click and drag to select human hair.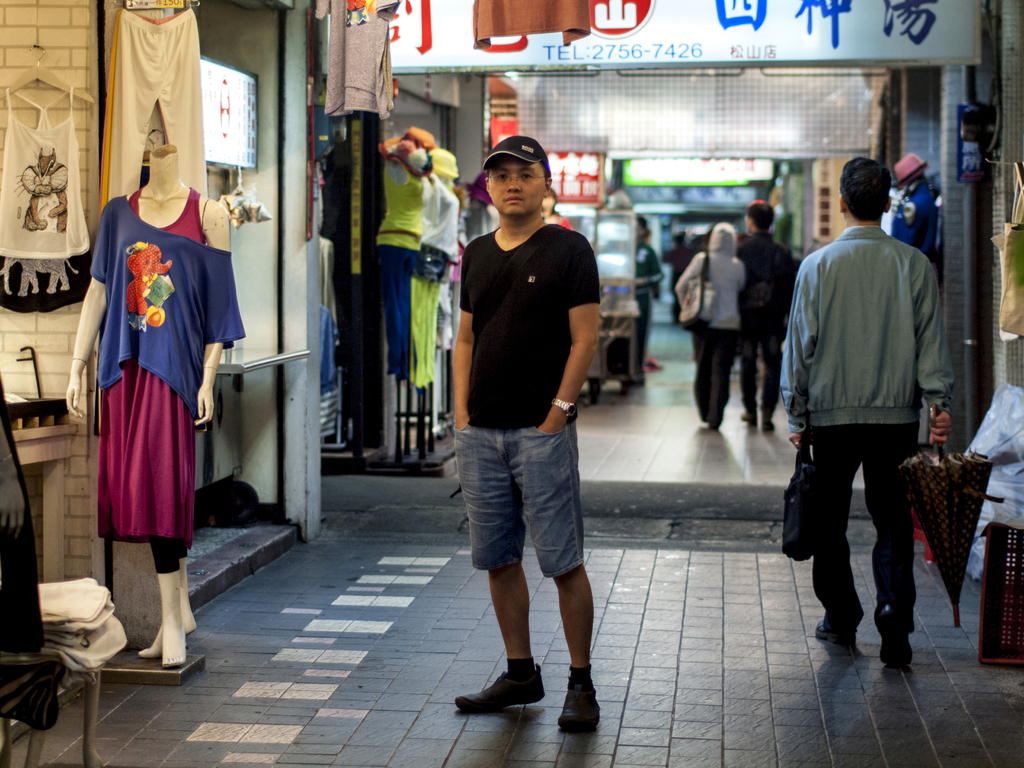
Selection: <bbox>643, 217, 653, 237</bbox>.
